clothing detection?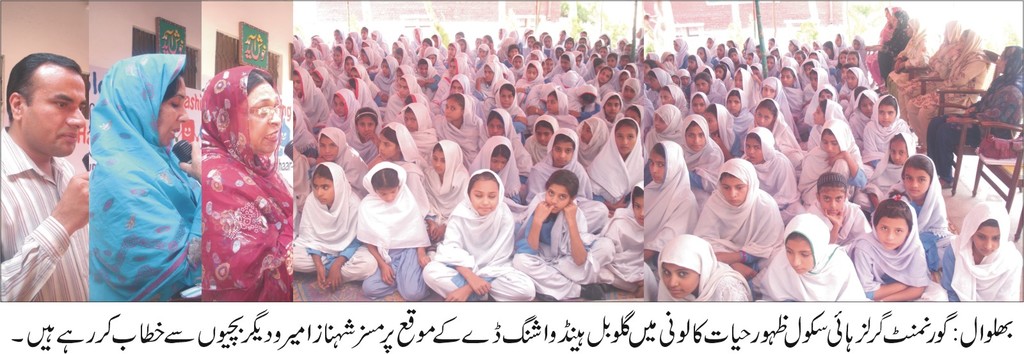
(292,148,314,220)
